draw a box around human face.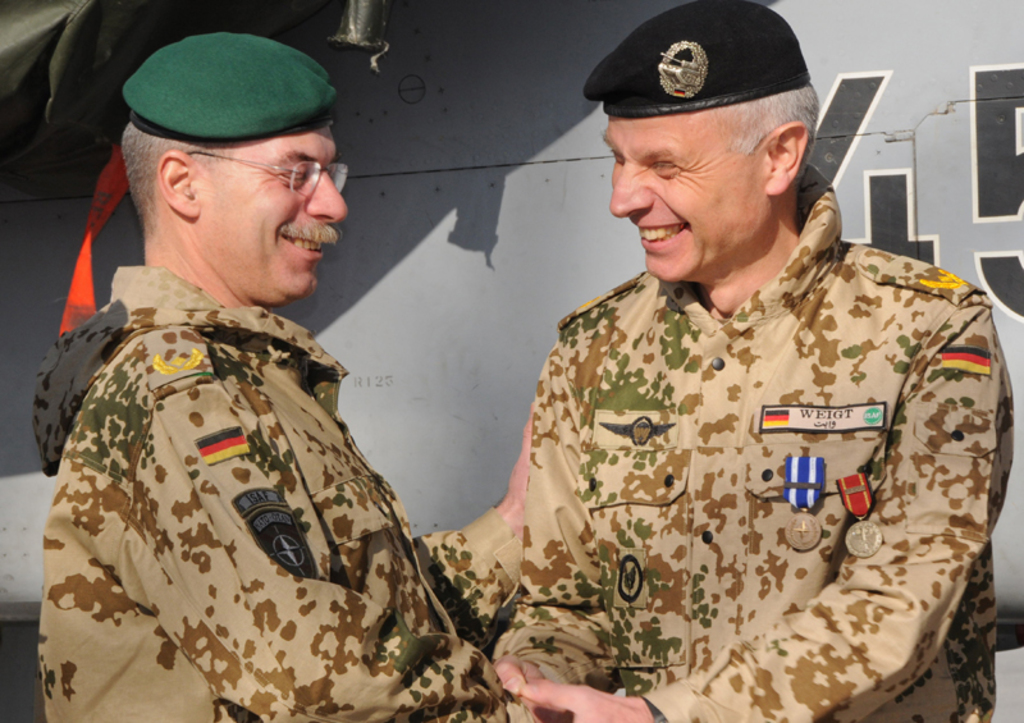
215,120,349,307.
